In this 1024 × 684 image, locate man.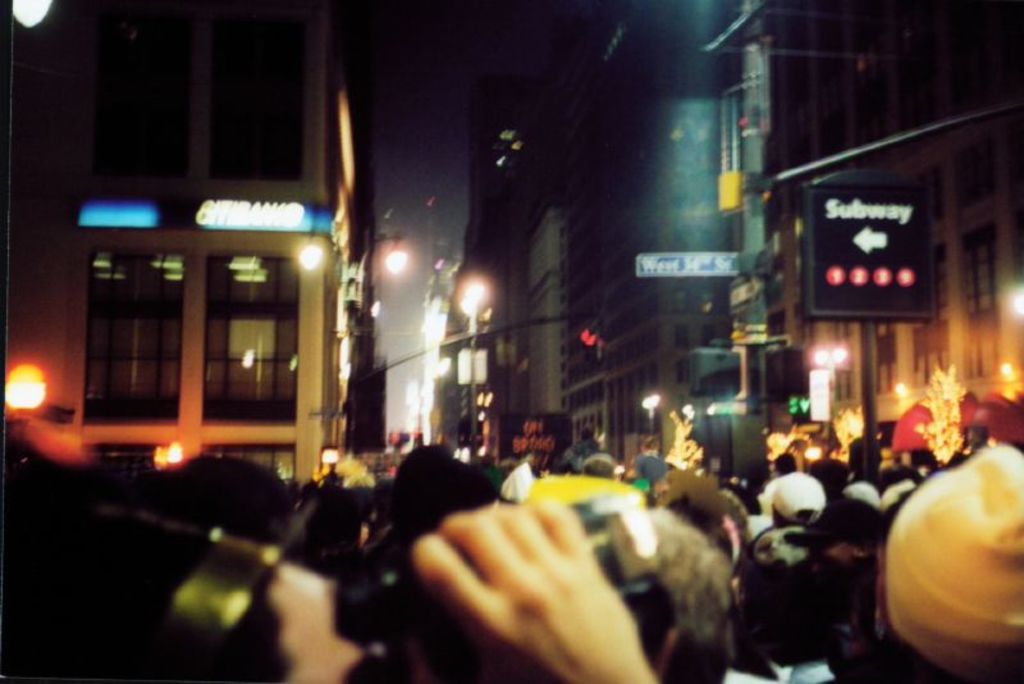
Bounding box: crop(582, 452, 614, 479).
